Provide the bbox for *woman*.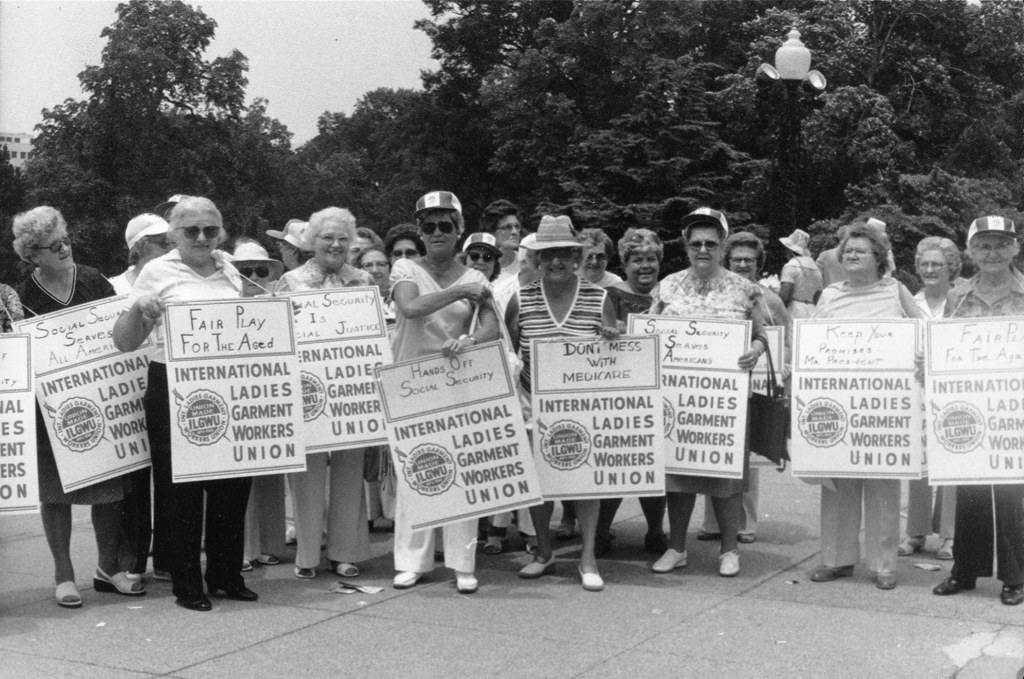
l=228, t=237, r=301, b=571.
